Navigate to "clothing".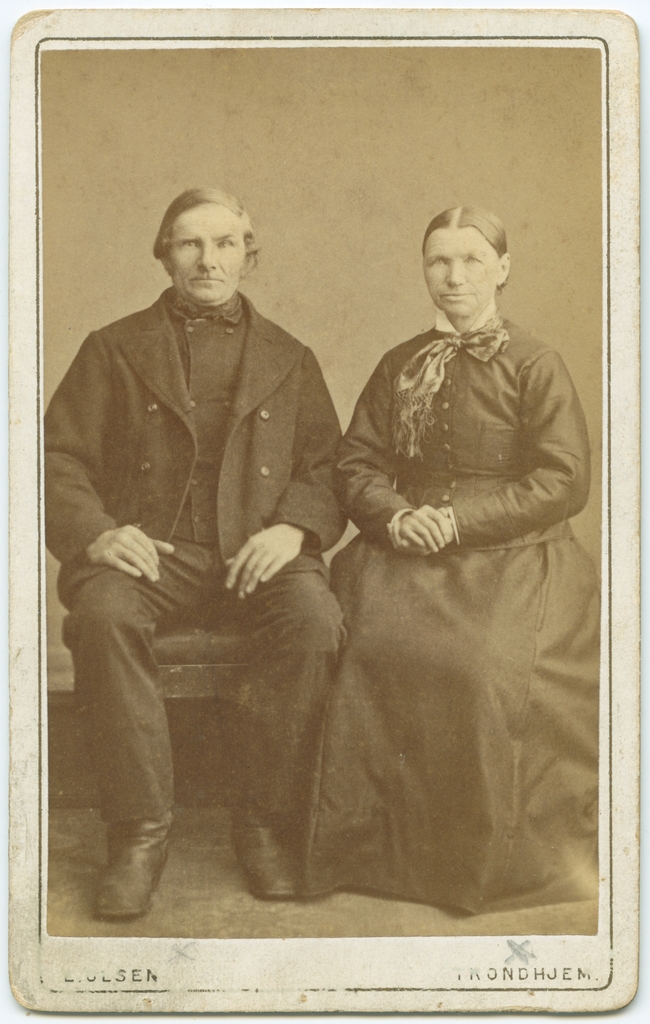
Navigation target: 246/263/587/910.
